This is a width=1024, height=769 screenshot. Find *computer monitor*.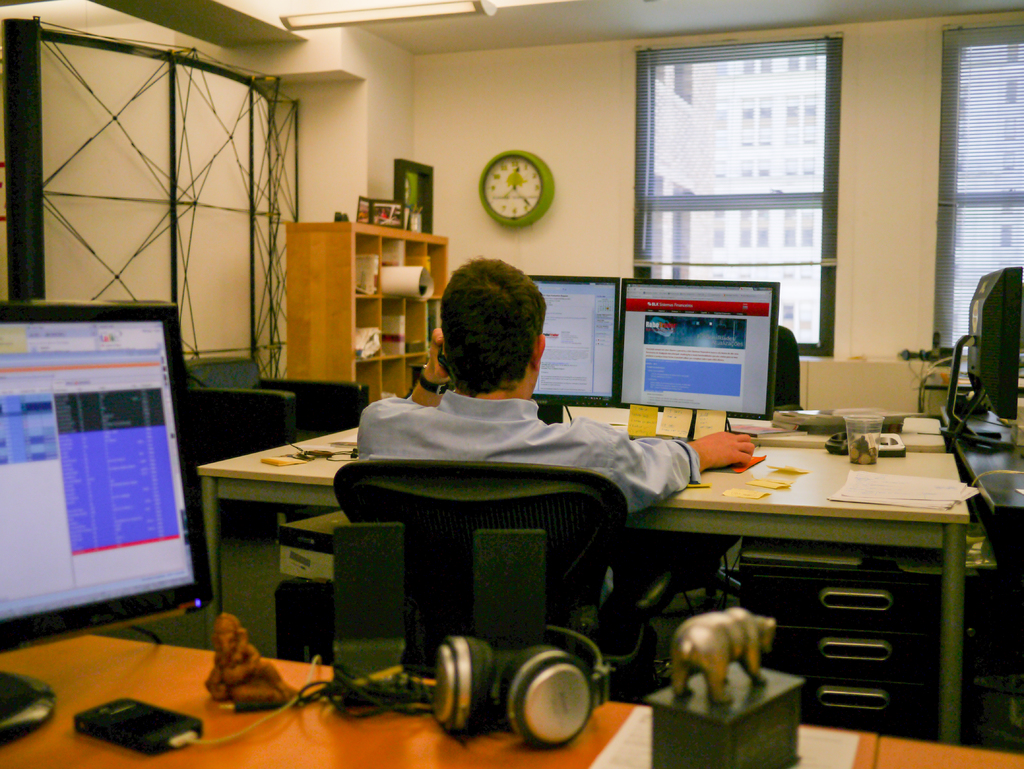
Bounding box: detection(525, 274, 622, 420).
